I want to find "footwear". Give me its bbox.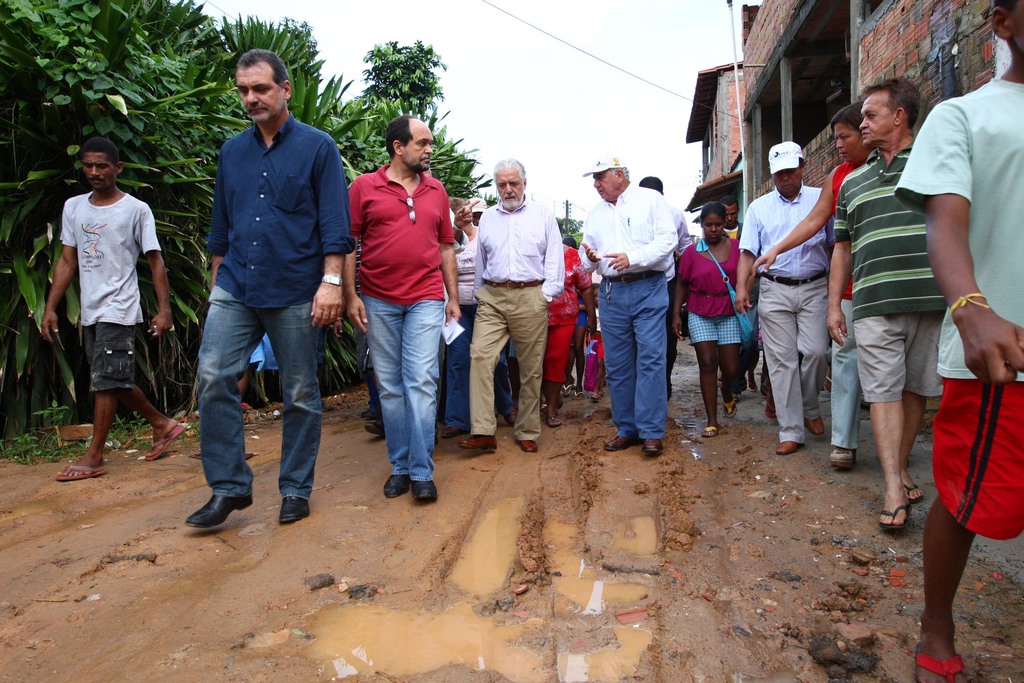
(x1=59, y1=462, x2=106, y2=478).
